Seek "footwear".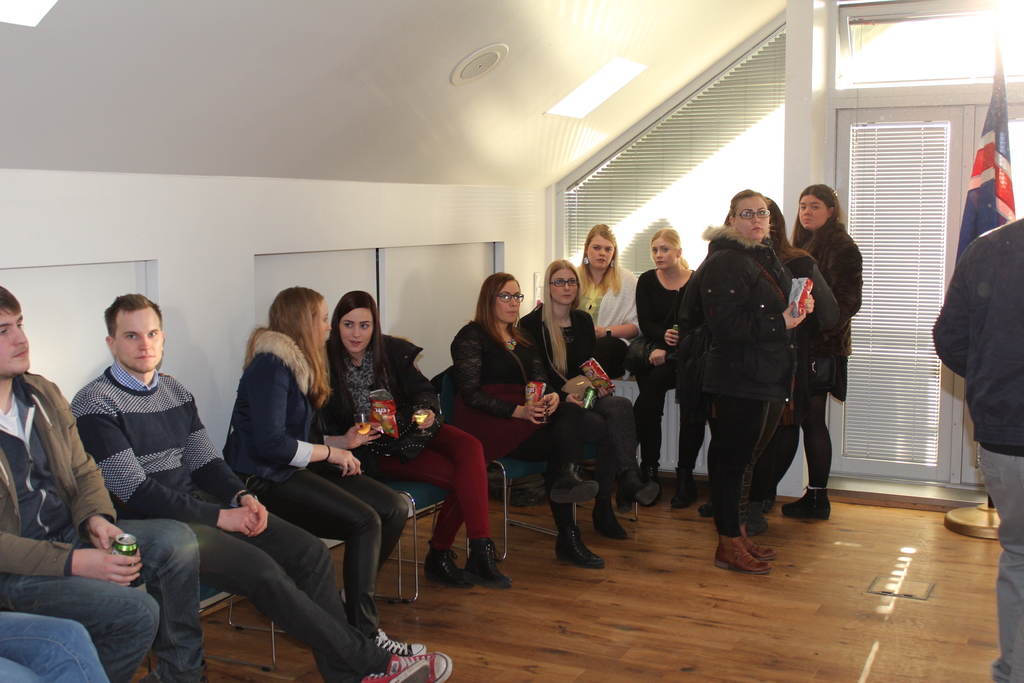
(left=614, top=472, right=652, bottom=514).
